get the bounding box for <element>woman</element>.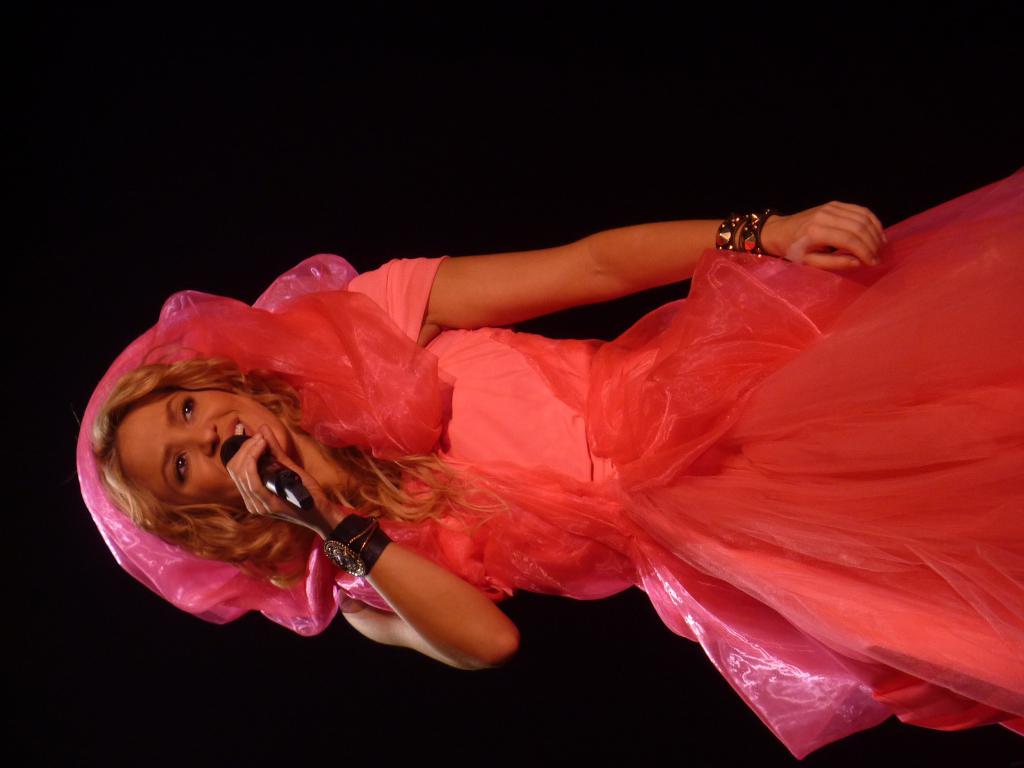
(61, 131, 993, 726).
